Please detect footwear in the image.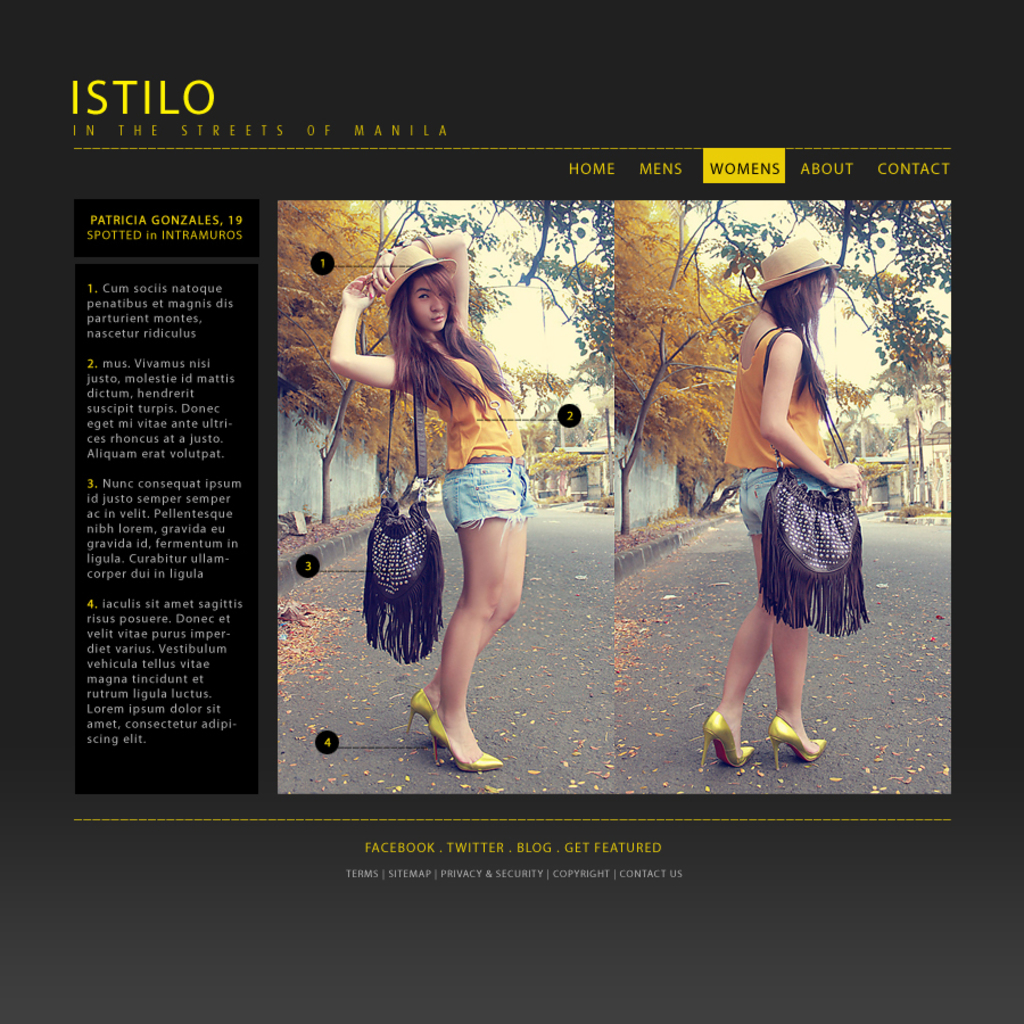
(x1=403, y1=687, x2=435, y2=741).
